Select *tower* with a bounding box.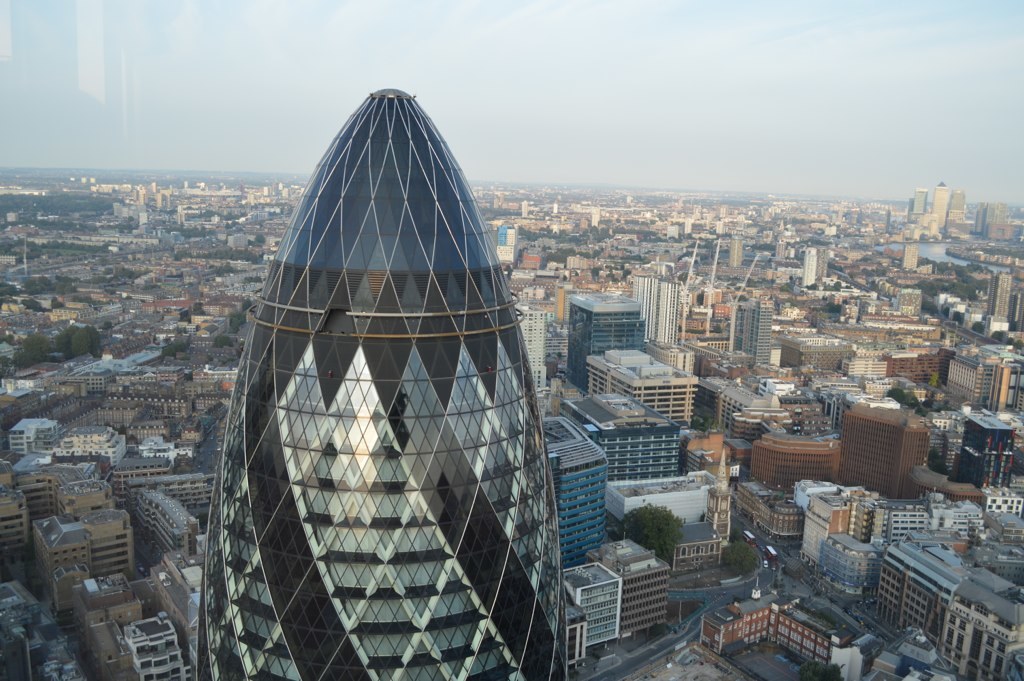
<bbox>700, 459, 735, 540</bbox>.
